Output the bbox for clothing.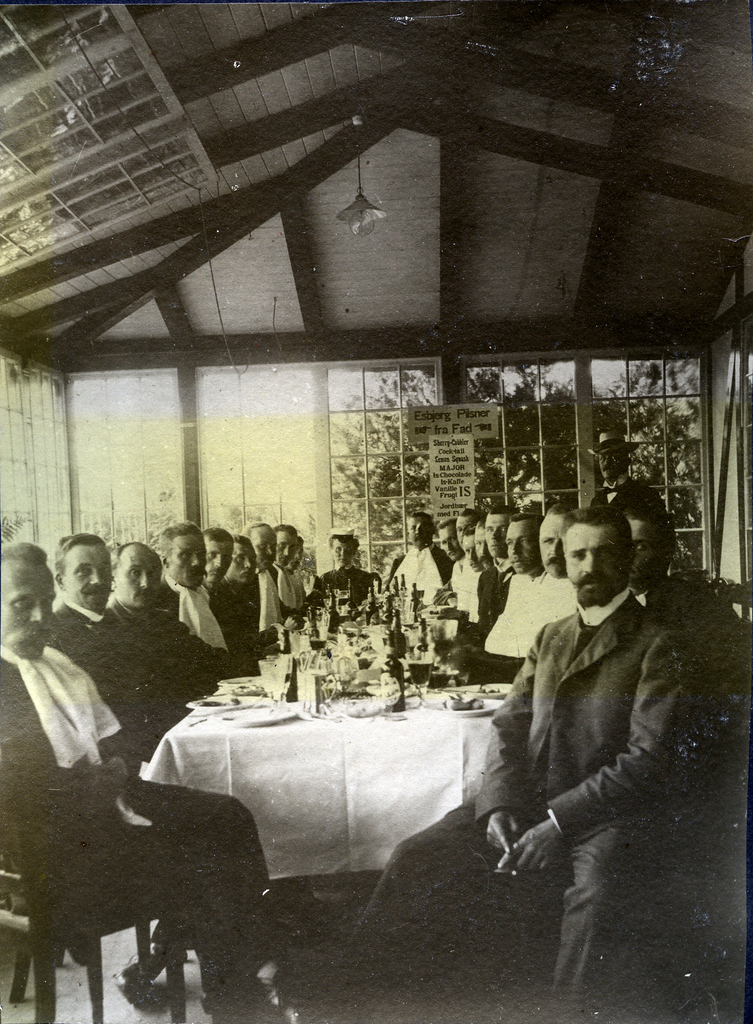
<box>156,578,271,685</box>.
